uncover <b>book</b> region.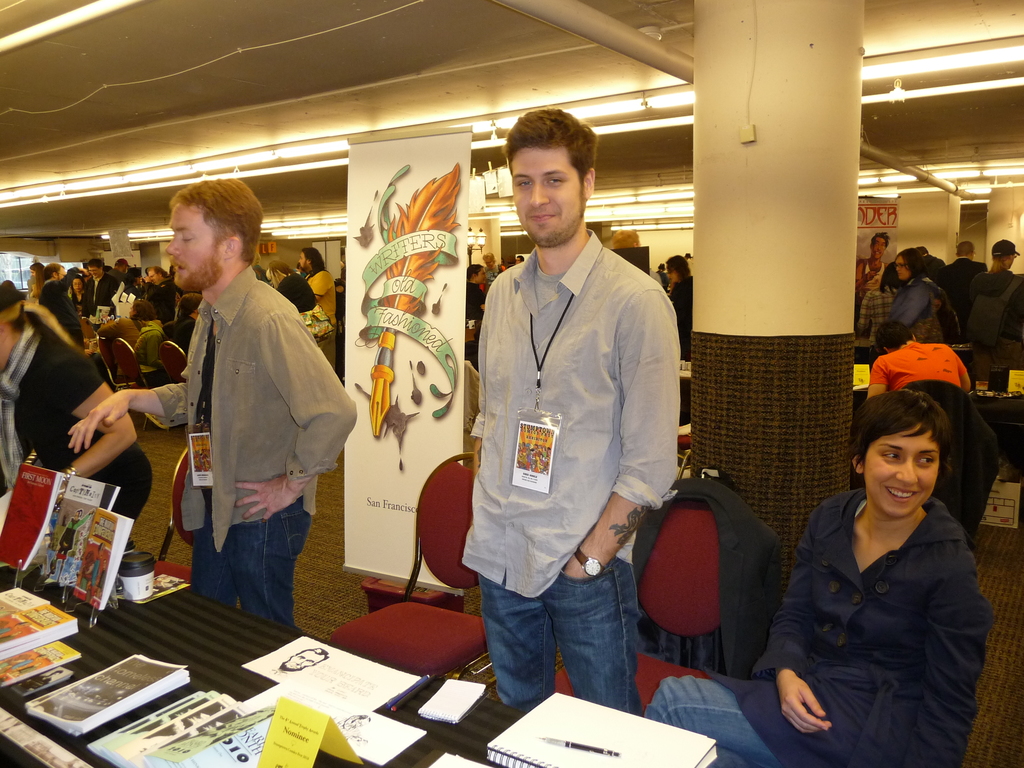
Uncovered: (68,505,136,616).
